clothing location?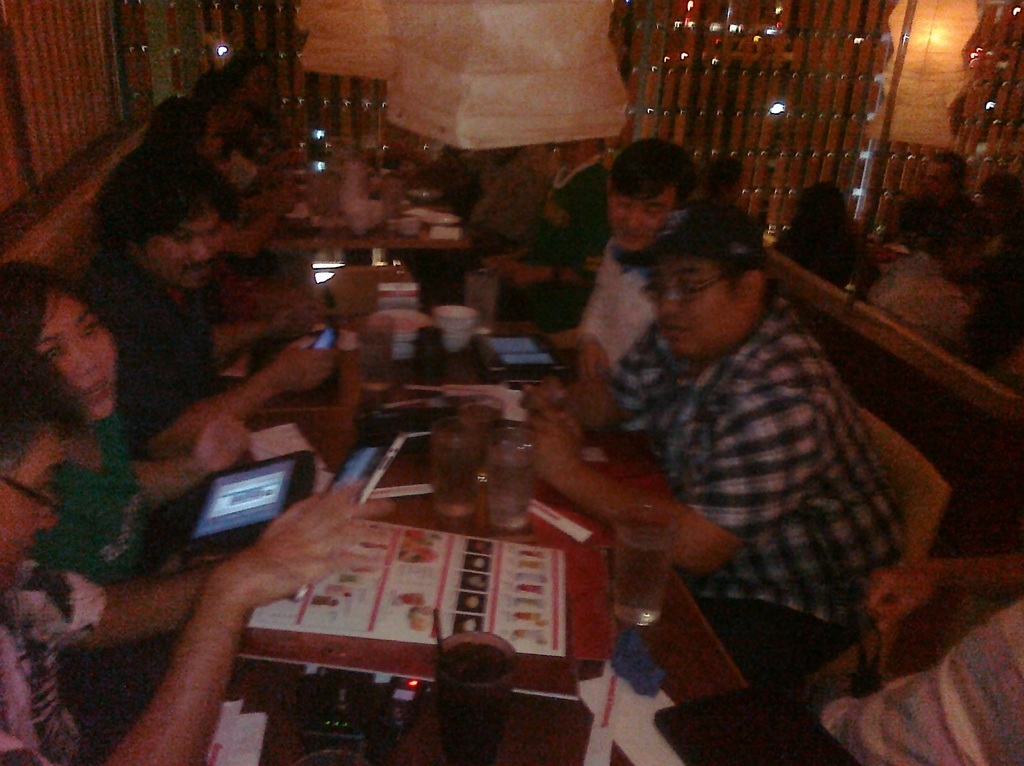
detection(13, 551, 116, 765)
